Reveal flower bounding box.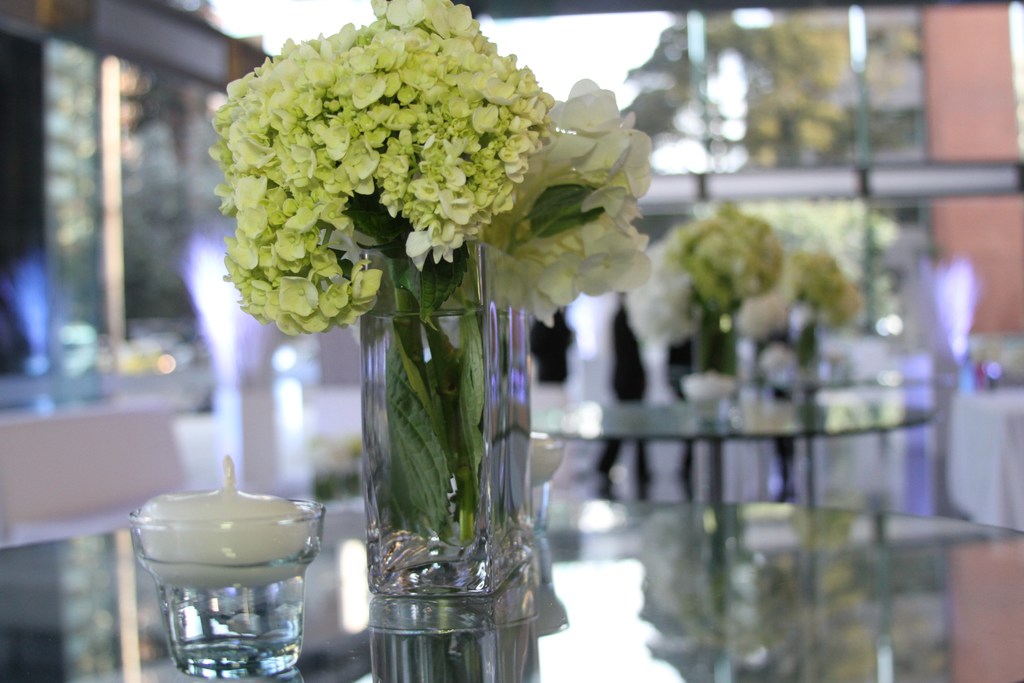
Revealed: x1=472, y1=82, x2=652, y2=324.
